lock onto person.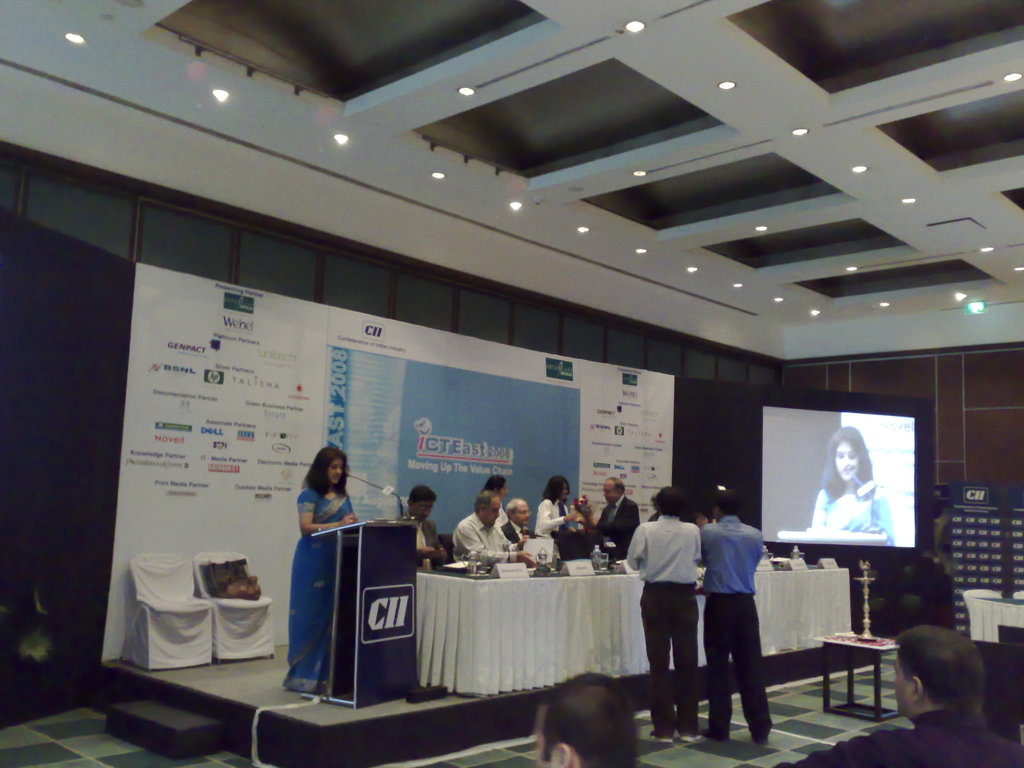
Locked: [left=486, top=474, right=511, bottom=492].
